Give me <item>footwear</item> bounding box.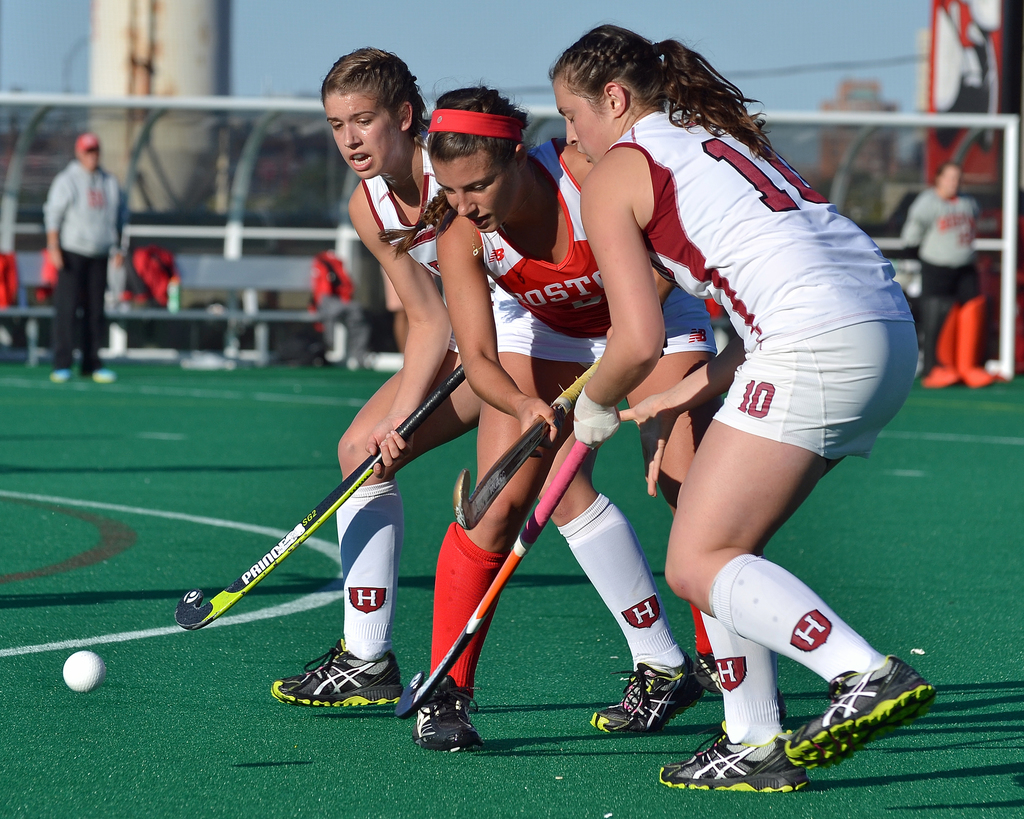
x1=593, y1=655, x2=708, y2=734.
